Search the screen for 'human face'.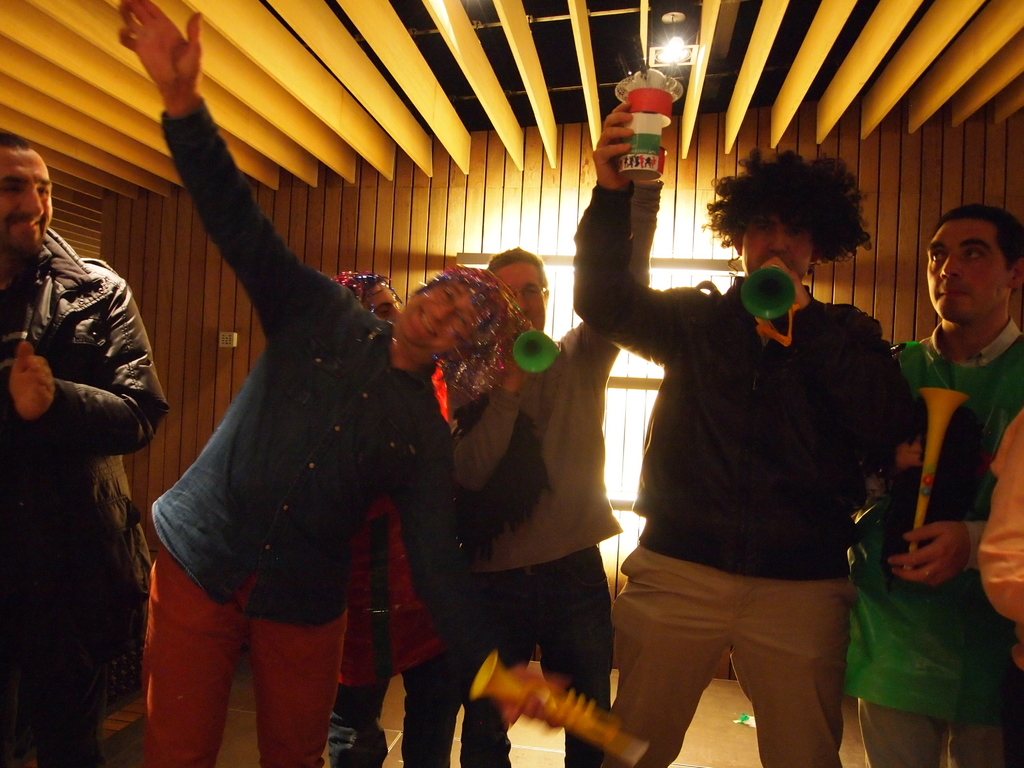
Found at detection(925, 216, 1011, 317).
